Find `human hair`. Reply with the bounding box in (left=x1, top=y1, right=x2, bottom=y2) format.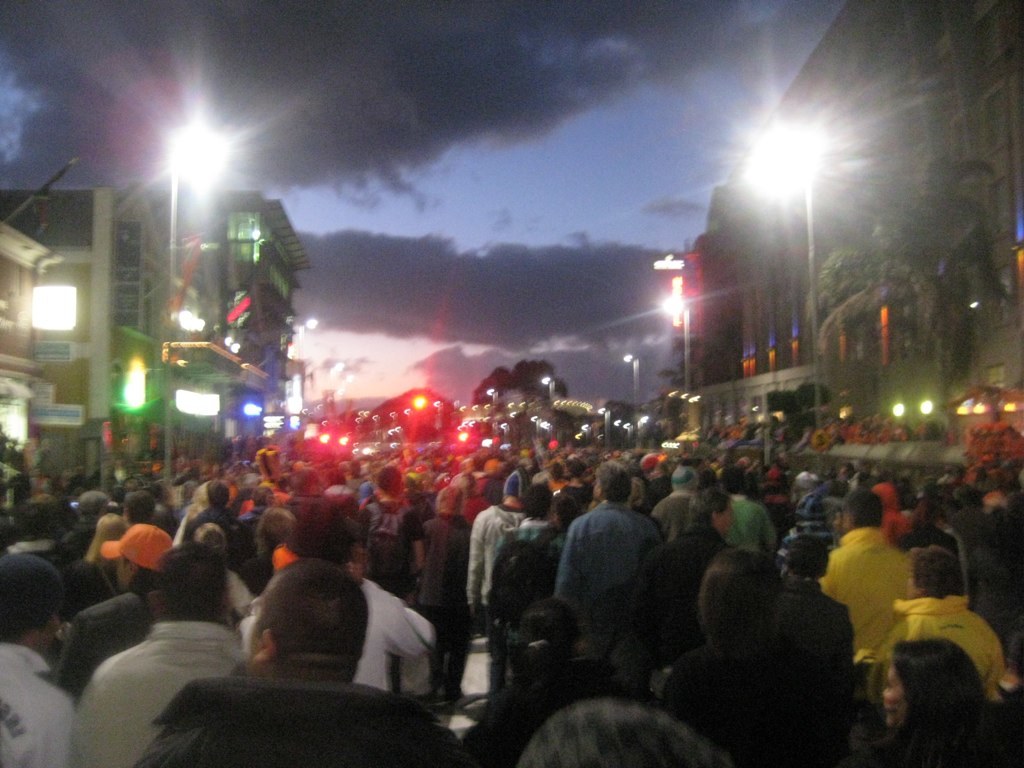
(left=775, top=535, right=829, bottom=578).
